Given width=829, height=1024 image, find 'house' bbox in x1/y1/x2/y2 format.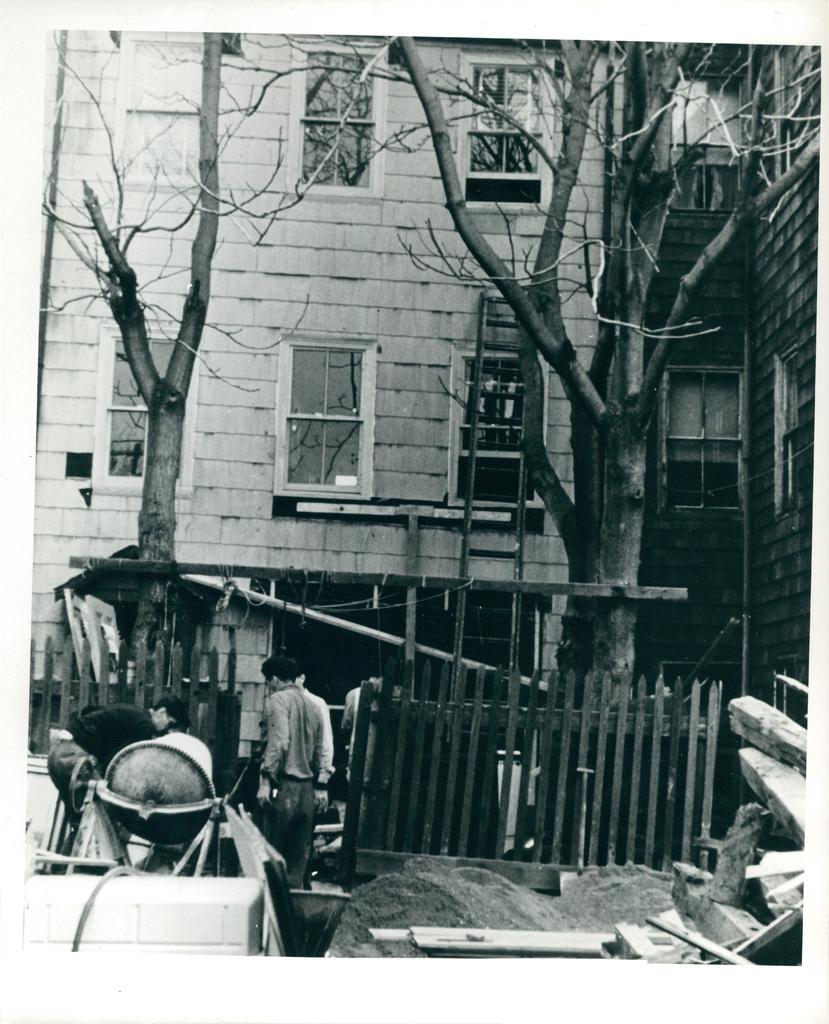
44/44/795/932.
